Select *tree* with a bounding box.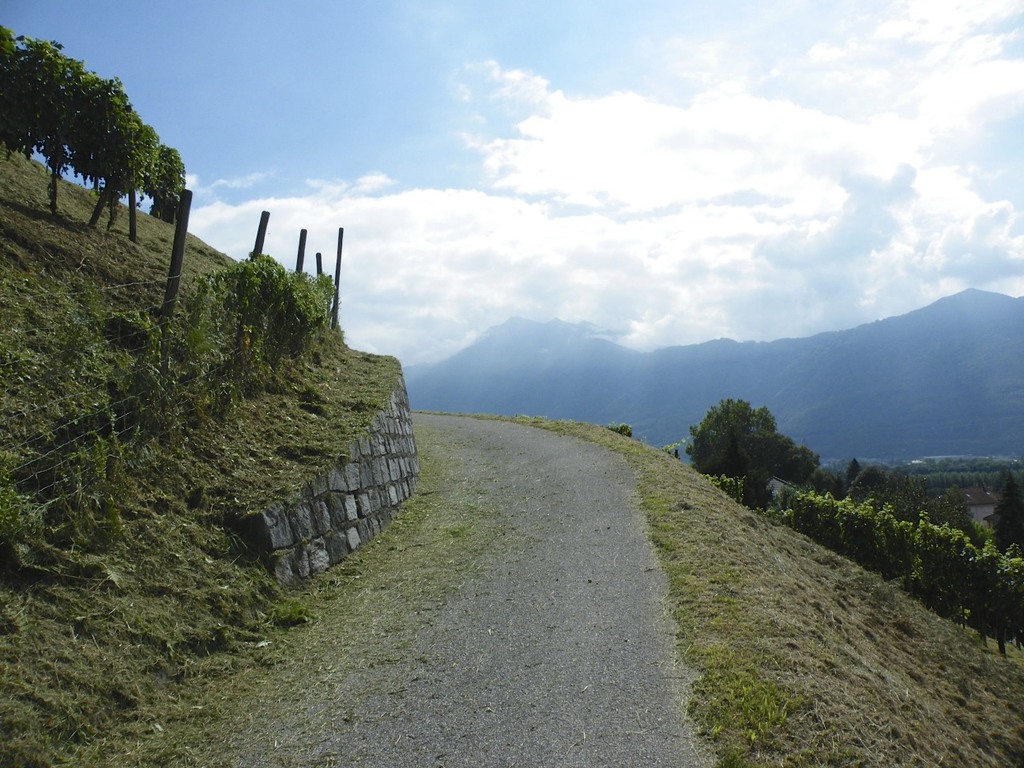
[991,473,1023,555].
